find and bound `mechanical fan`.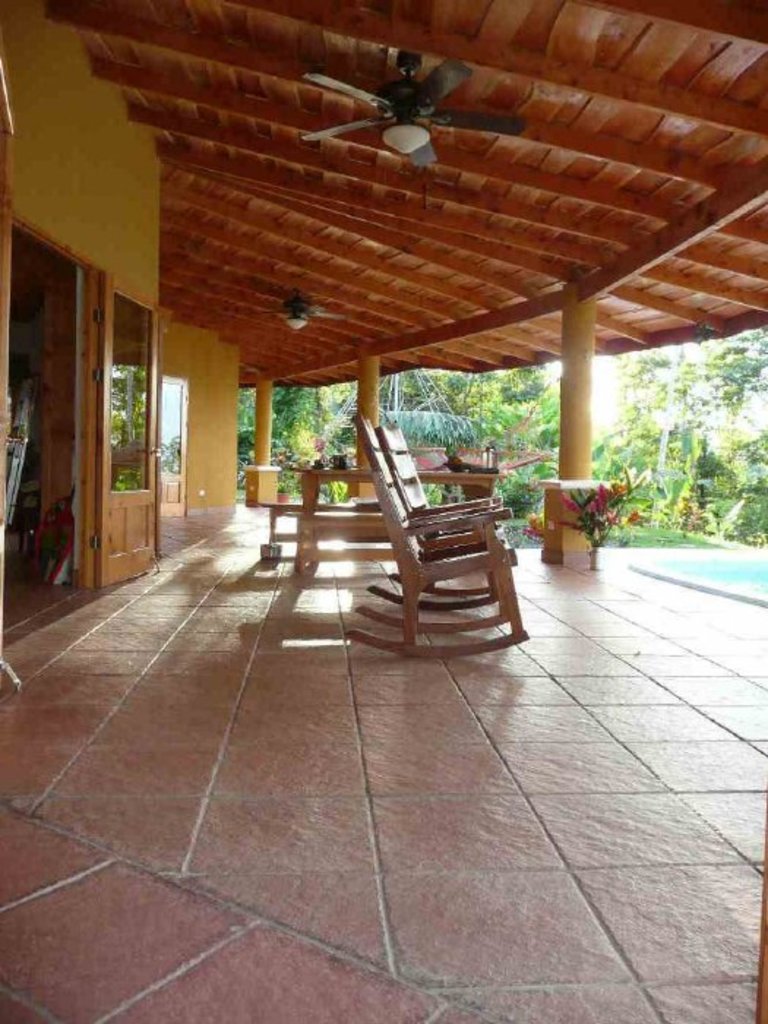
Bound: left=301, top=48, right=527, bottom=173.
